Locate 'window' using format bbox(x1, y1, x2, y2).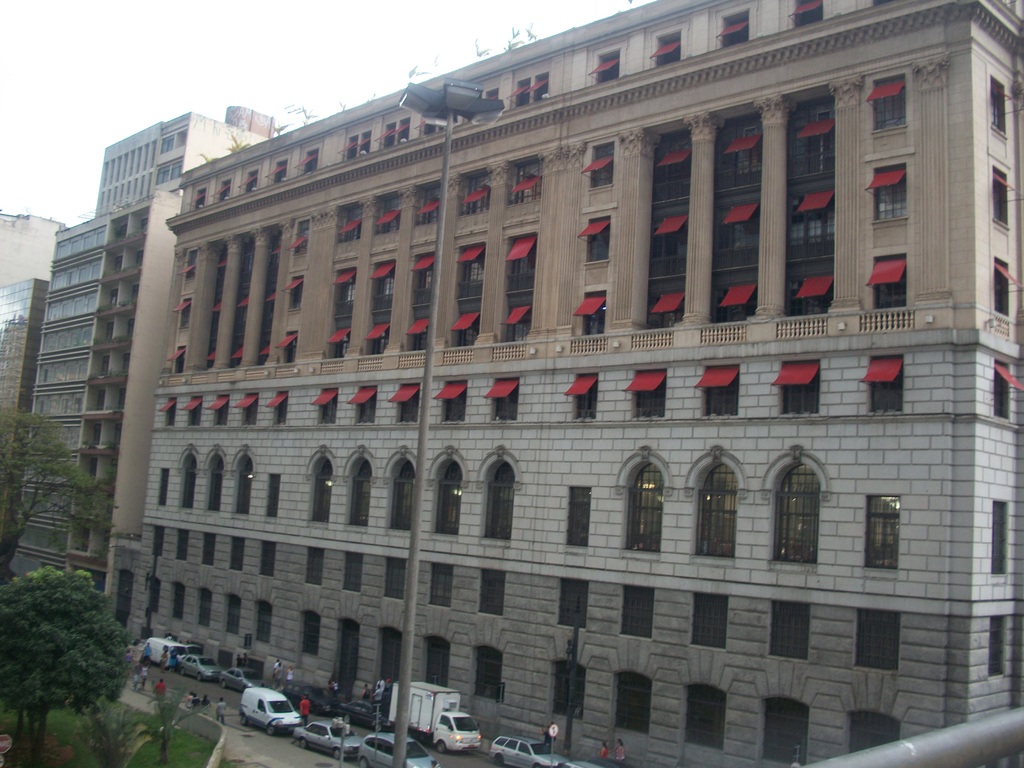
bbox(871, 74, 907, 126).
